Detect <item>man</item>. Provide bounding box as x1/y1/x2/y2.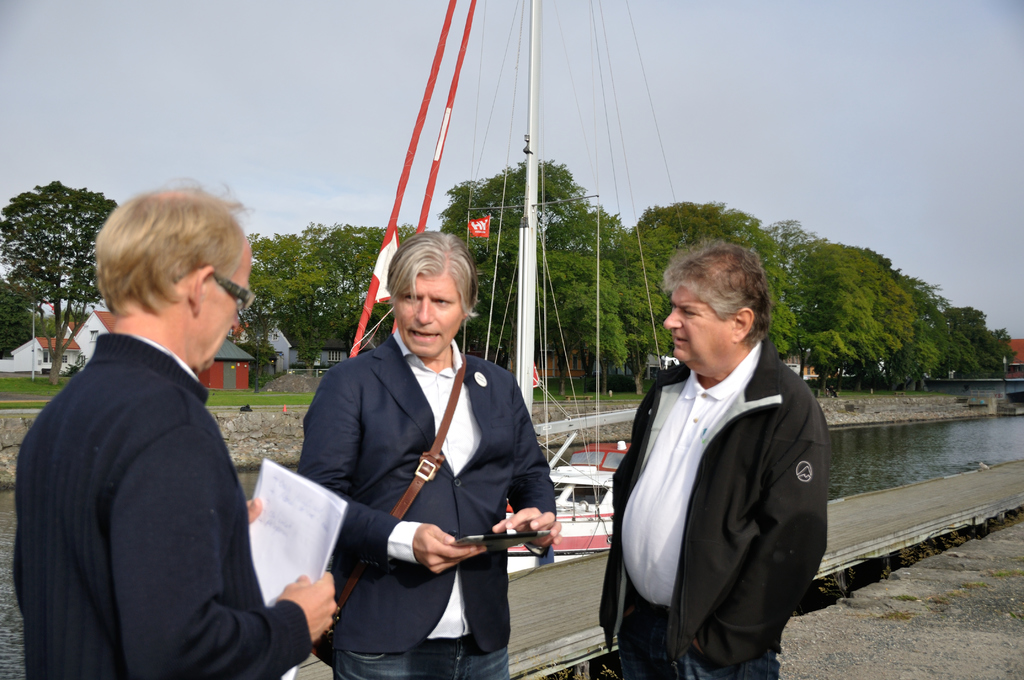
602/238/845/679.
